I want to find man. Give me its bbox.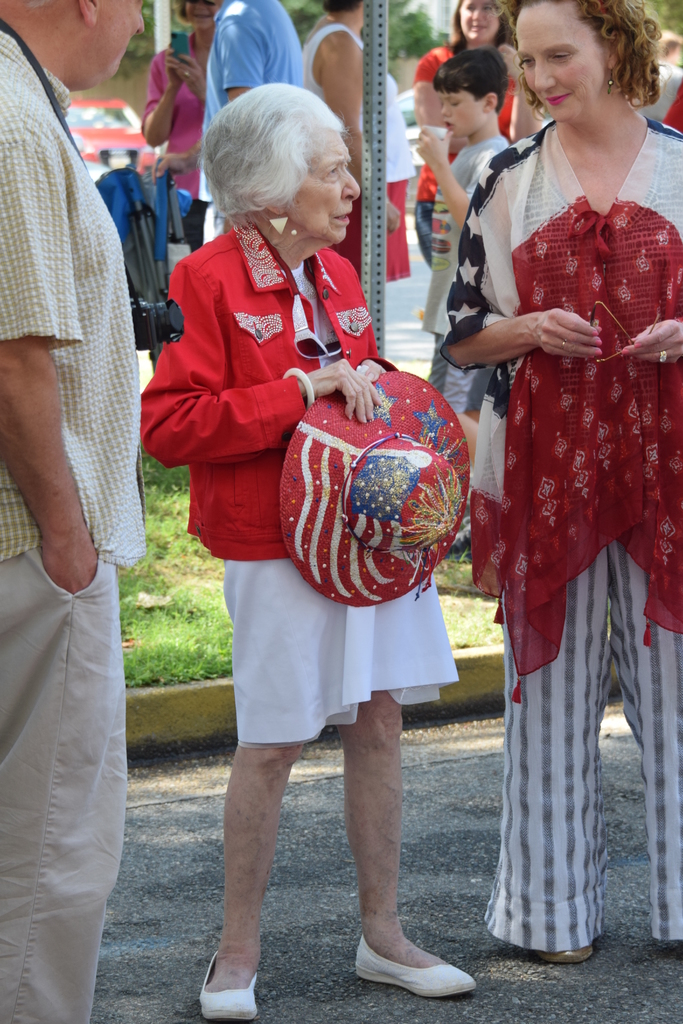
201, 0, 302, 243.
